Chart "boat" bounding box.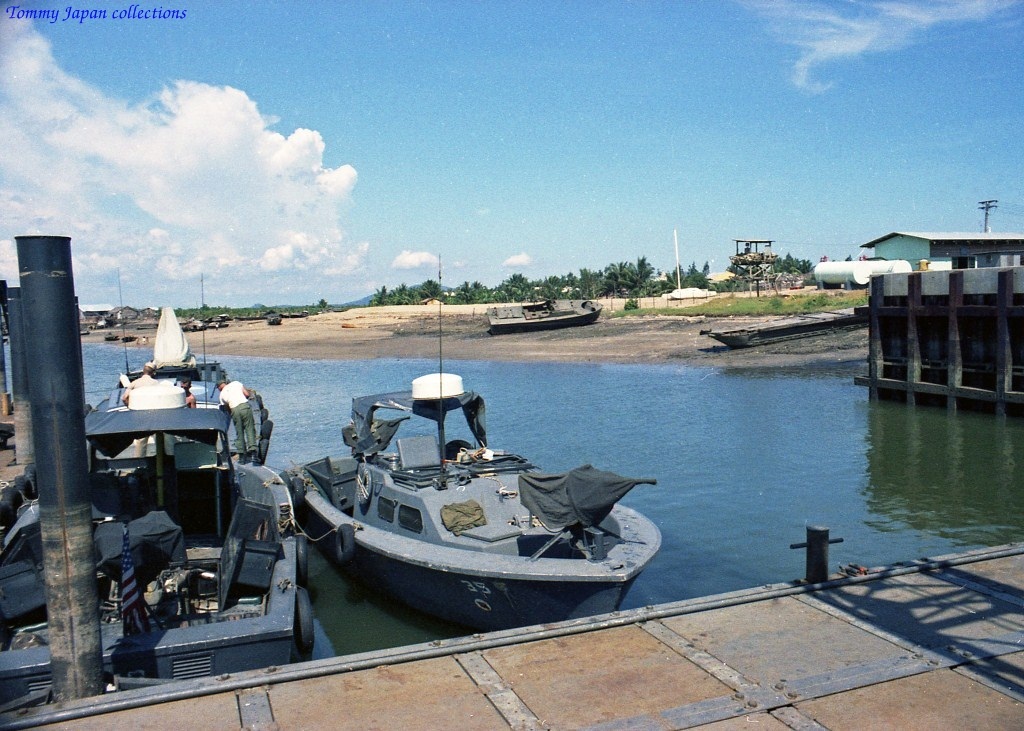
Charted: detection(0, 236, 319, 725).
